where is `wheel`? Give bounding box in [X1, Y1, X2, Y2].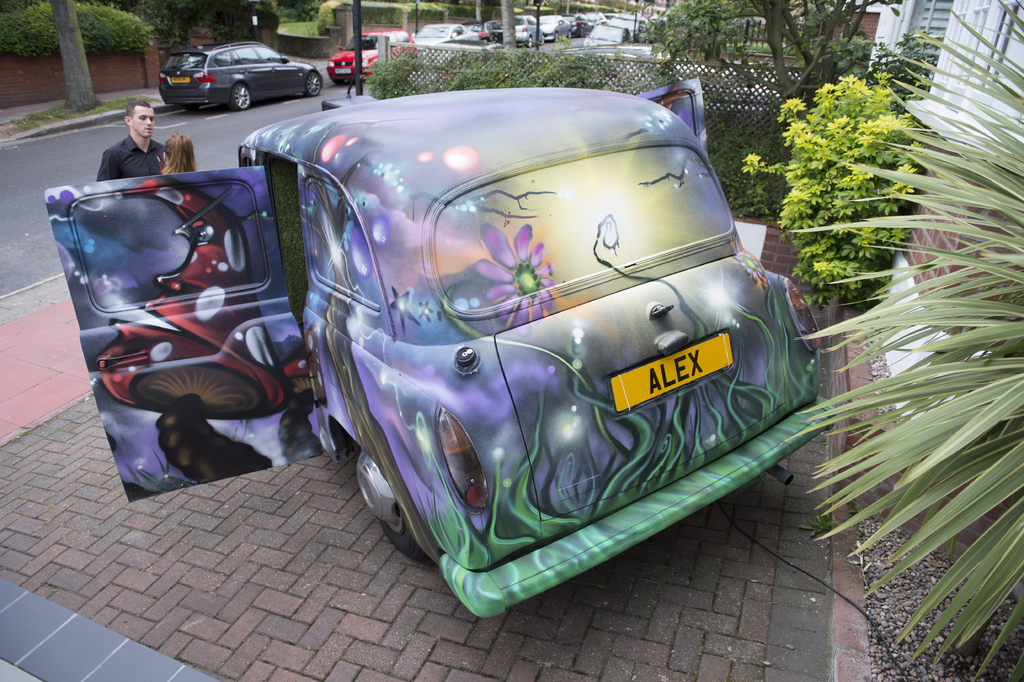
[332, 77, 342, 87].
